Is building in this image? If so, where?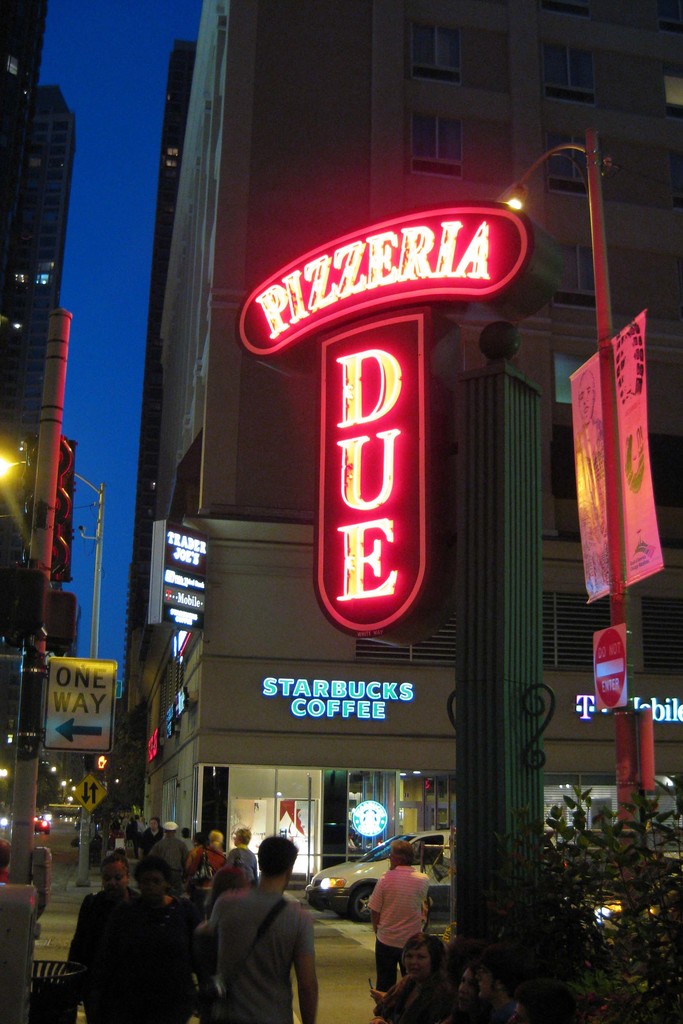
Yes, at box(0, 0, 49, 279).
